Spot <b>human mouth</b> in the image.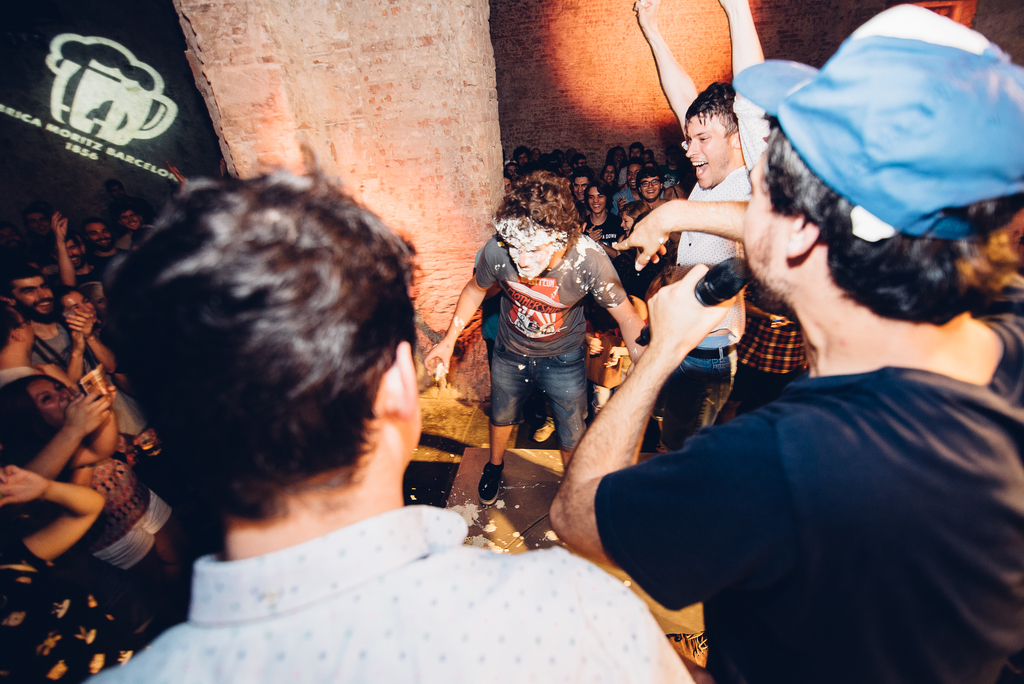
<b>human mouth</b> found at rect(691, 162, 708, 178).
